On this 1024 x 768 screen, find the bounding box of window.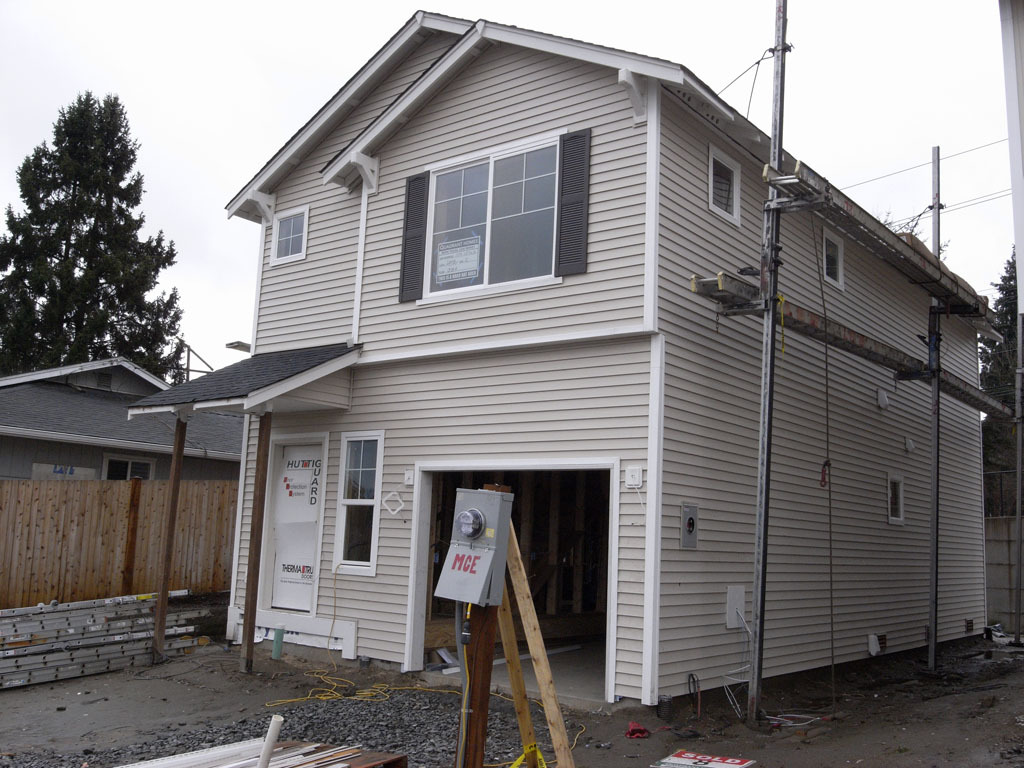
Bounding box: rect(94, 363, 114, 389).
